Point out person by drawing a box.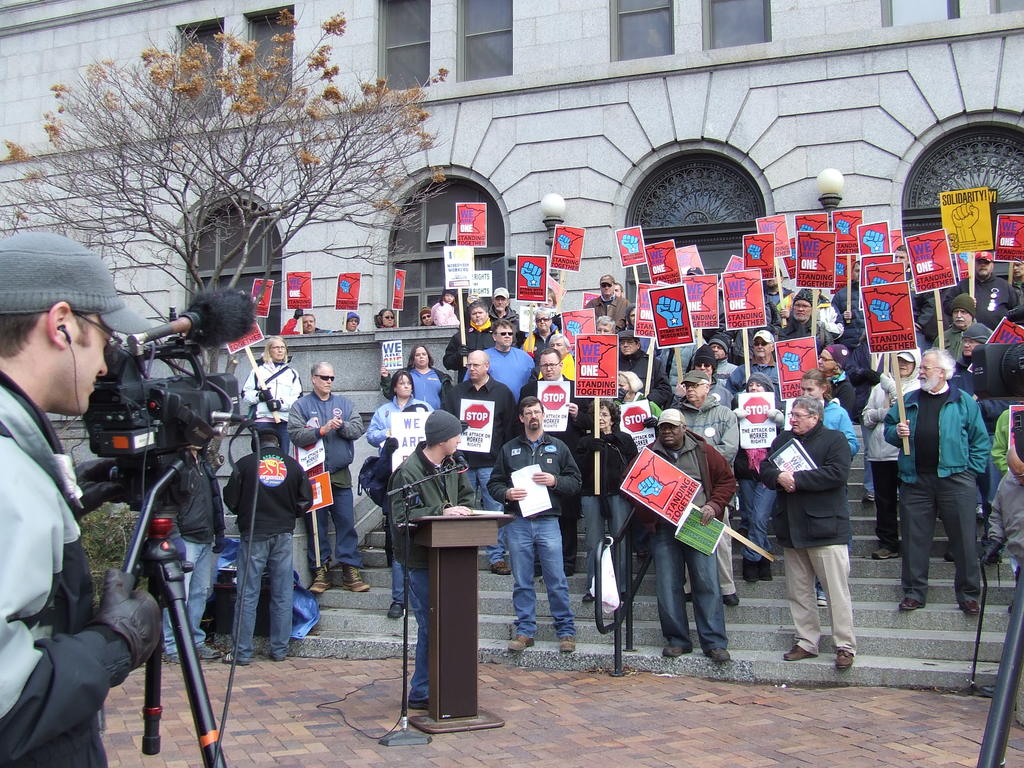
[629,395,735,669].
